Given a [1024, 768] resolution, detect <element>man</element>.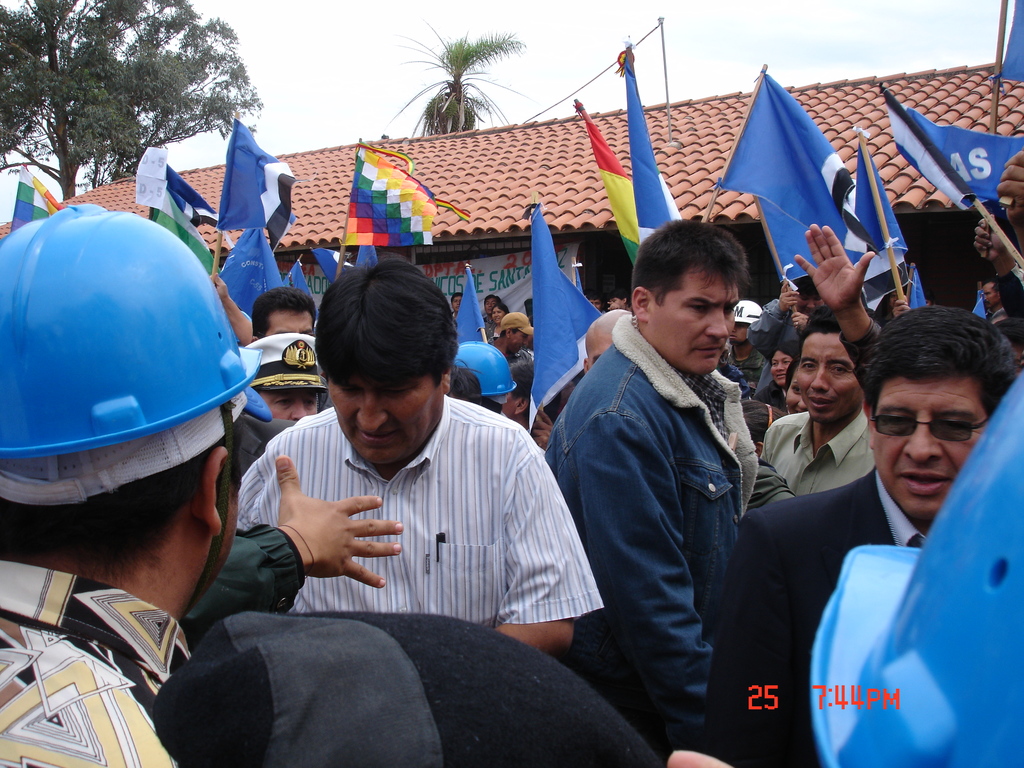
x1=481, y1=293, x2=504, y2=335.
